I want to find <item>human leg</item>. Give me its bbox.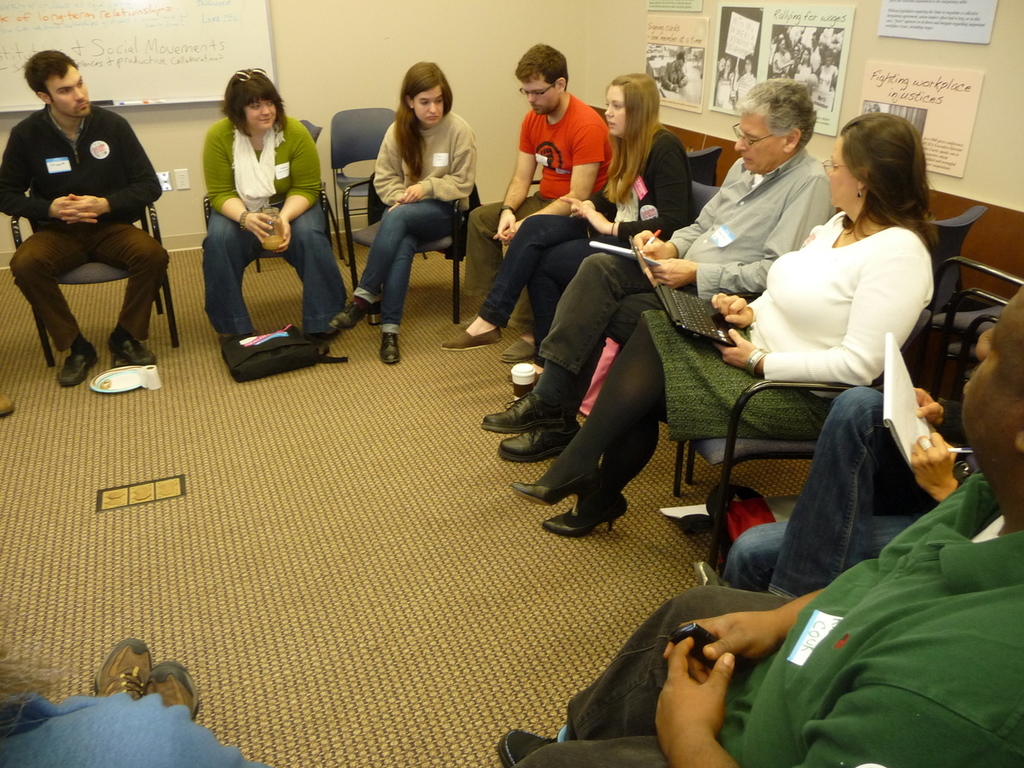
bbox(343, 196, 462, 324).
